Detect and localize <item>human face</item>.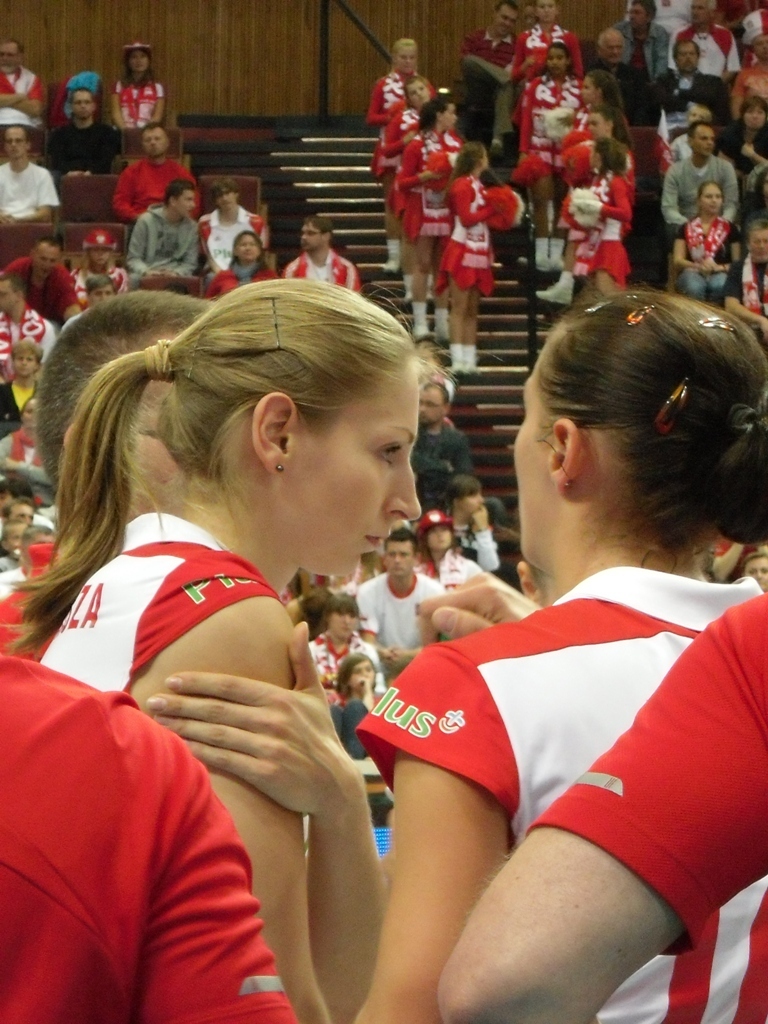
Localized at Rect(420, 388, 442, 424).
